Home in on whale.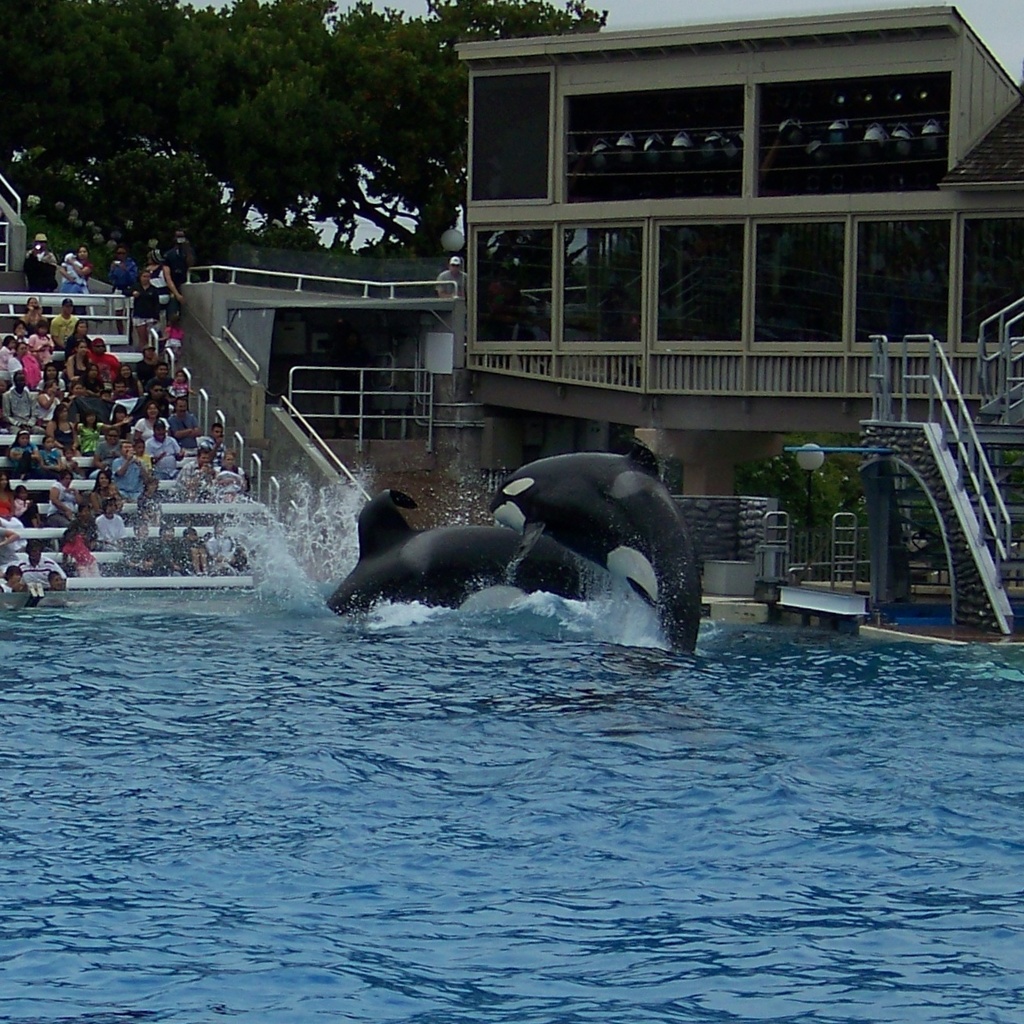
Homed in at 486,439,708,663.
